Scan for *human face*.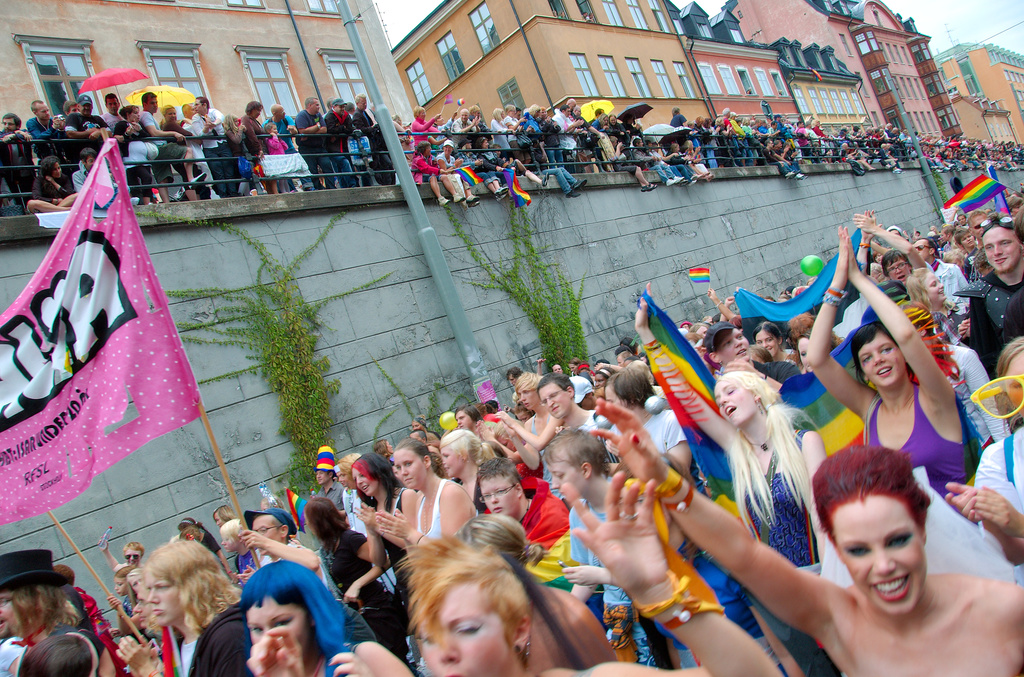
Scan result: 476:479:515:524.
